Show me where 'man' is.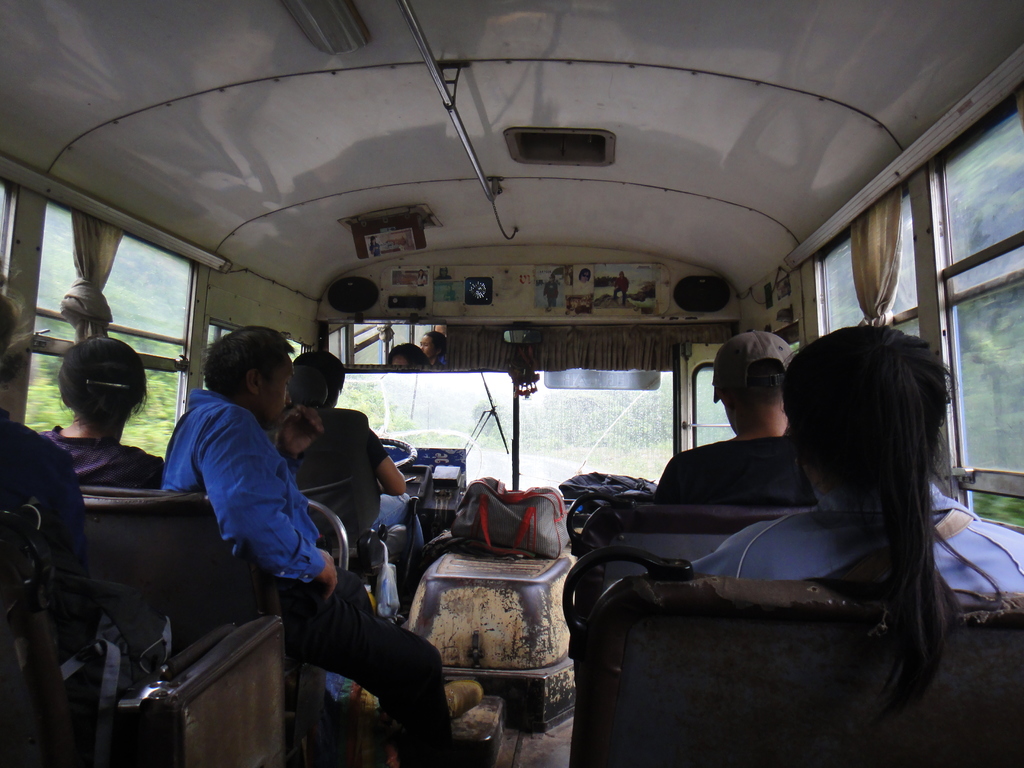
'man' is at {"x1": 290, "y1": 347, "x2": 425, "y2": 541}.
